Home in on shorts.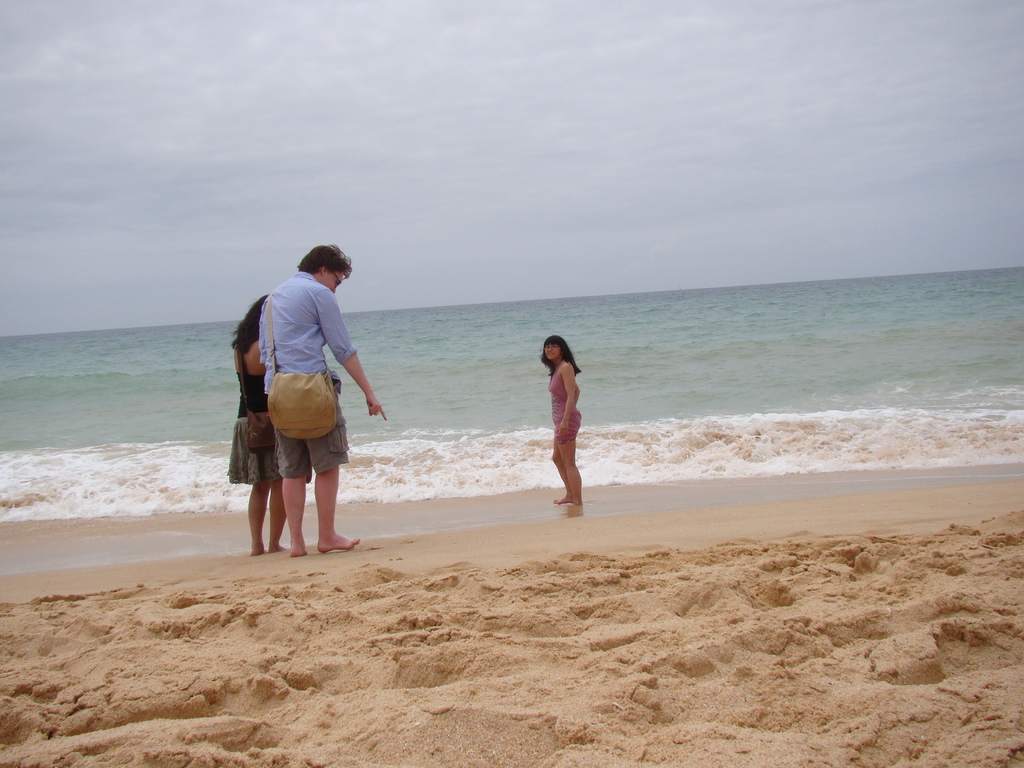
Homed in at detection(556, 410, 579, 442).
